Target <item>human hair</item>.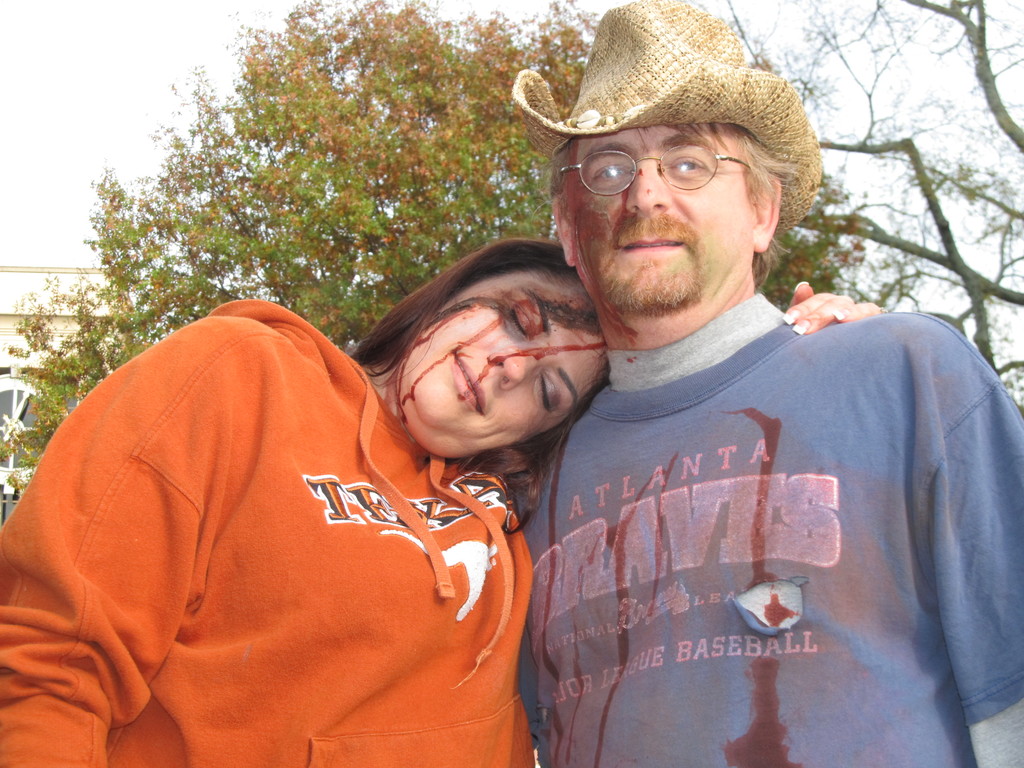
Target region: l=346, t=232, r=611, b=534.
